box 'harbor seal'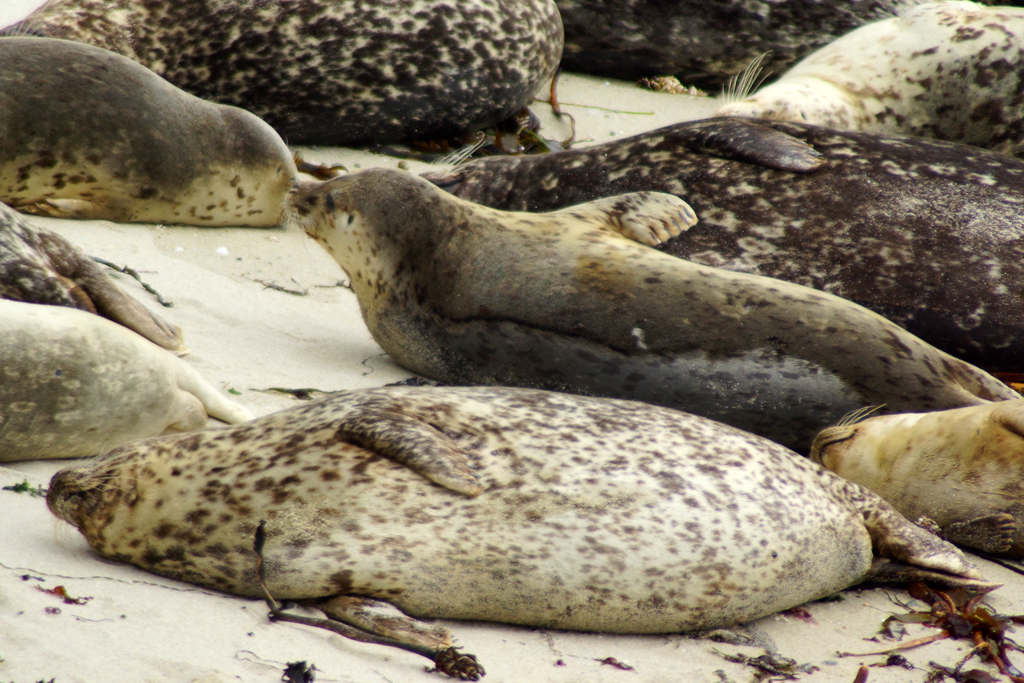
locate(274, 165, 1023, 459)
